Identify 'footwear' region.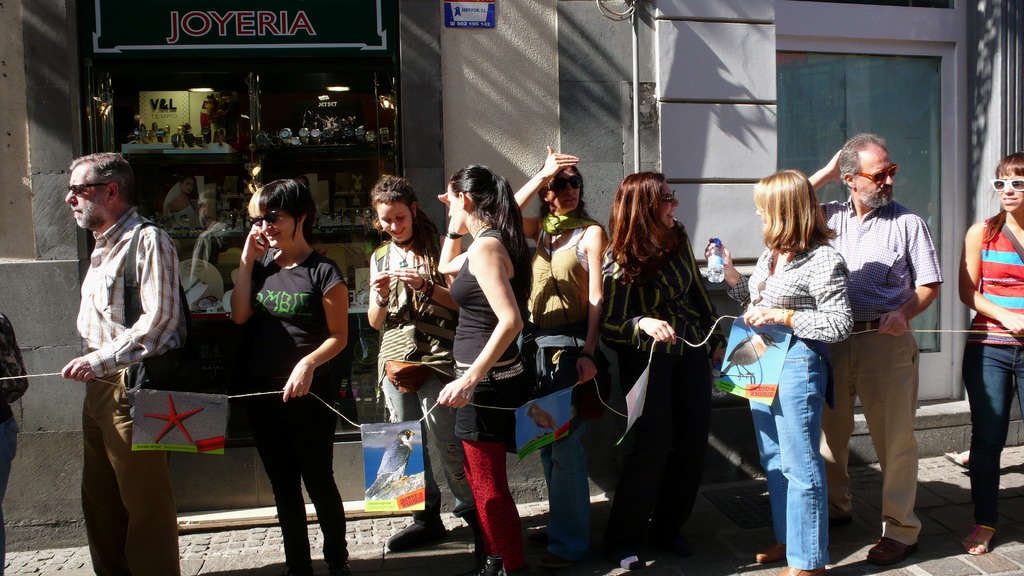
Region: 622:551:636:571.
